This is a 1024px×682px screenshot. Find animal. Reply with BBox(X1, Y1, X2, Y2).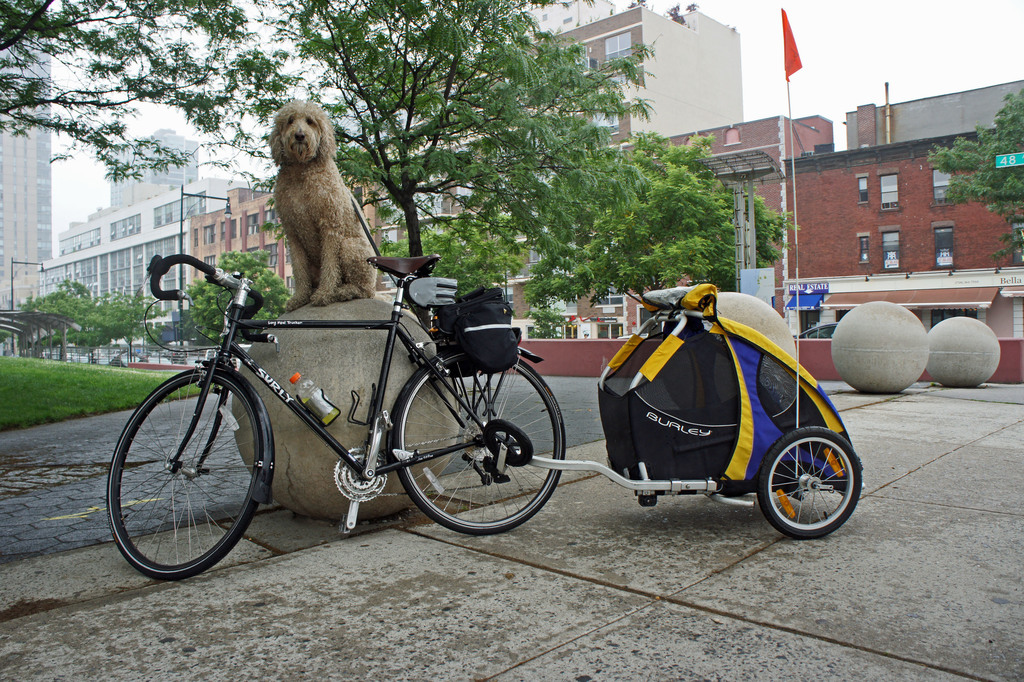
BBox(264, 92, 379, 311).
